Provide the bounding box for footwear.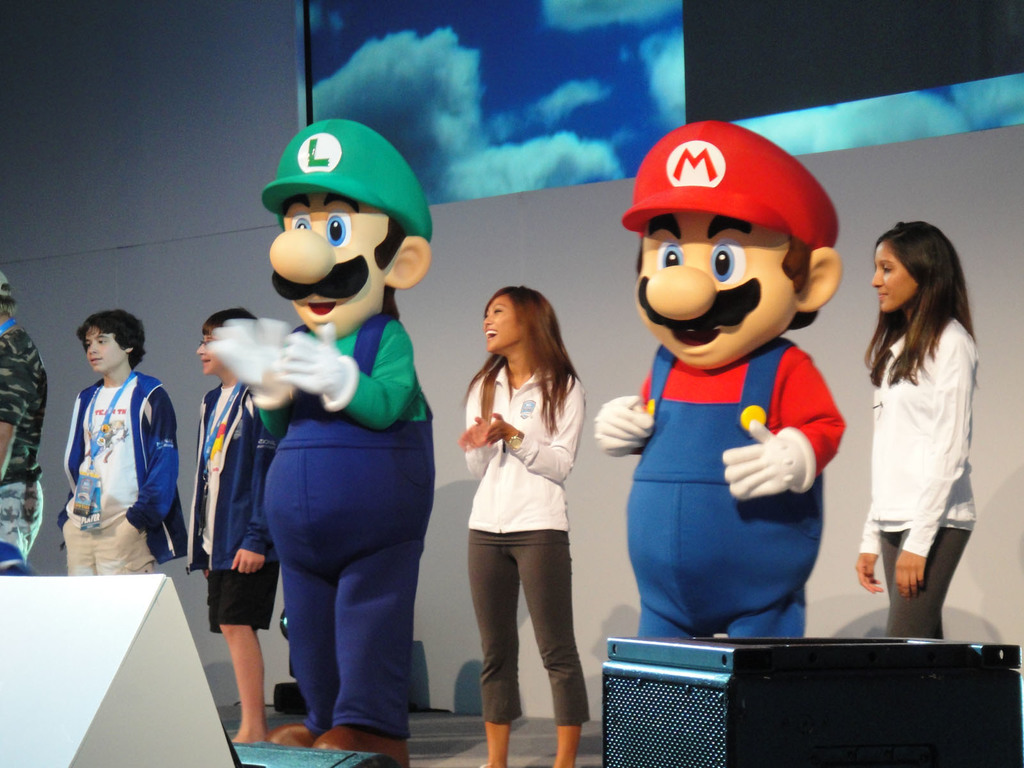
Rect(306, 725, 410, 767).
